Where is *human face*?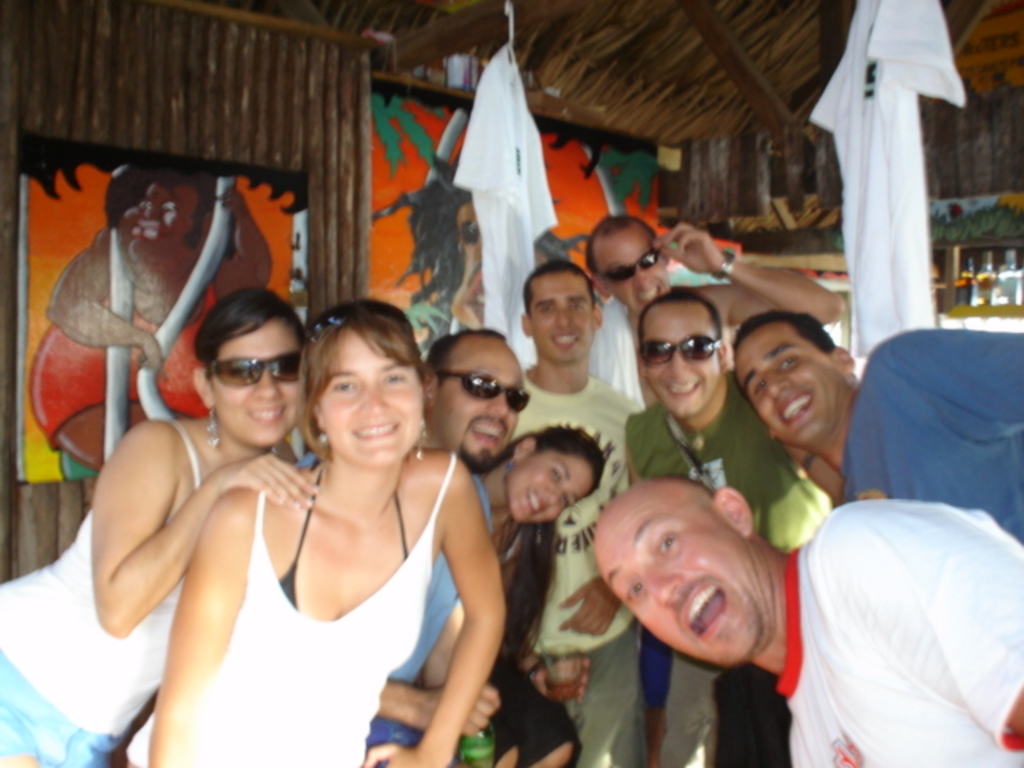
320, 331, 422, 462.
